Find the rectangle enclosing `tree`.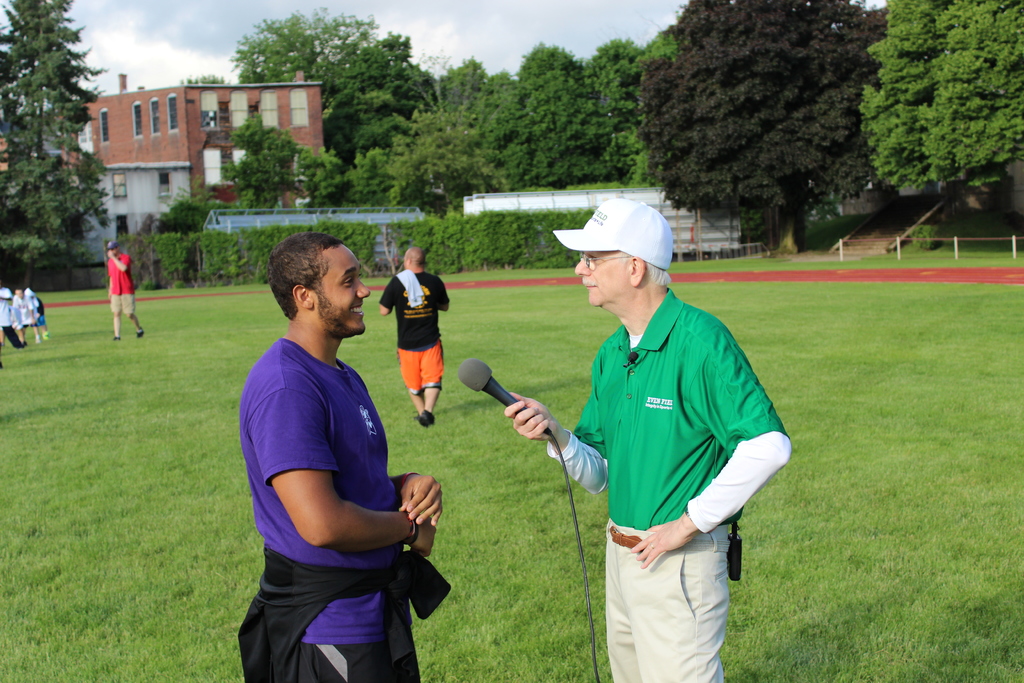
crop(635, 0, 893, 252).
